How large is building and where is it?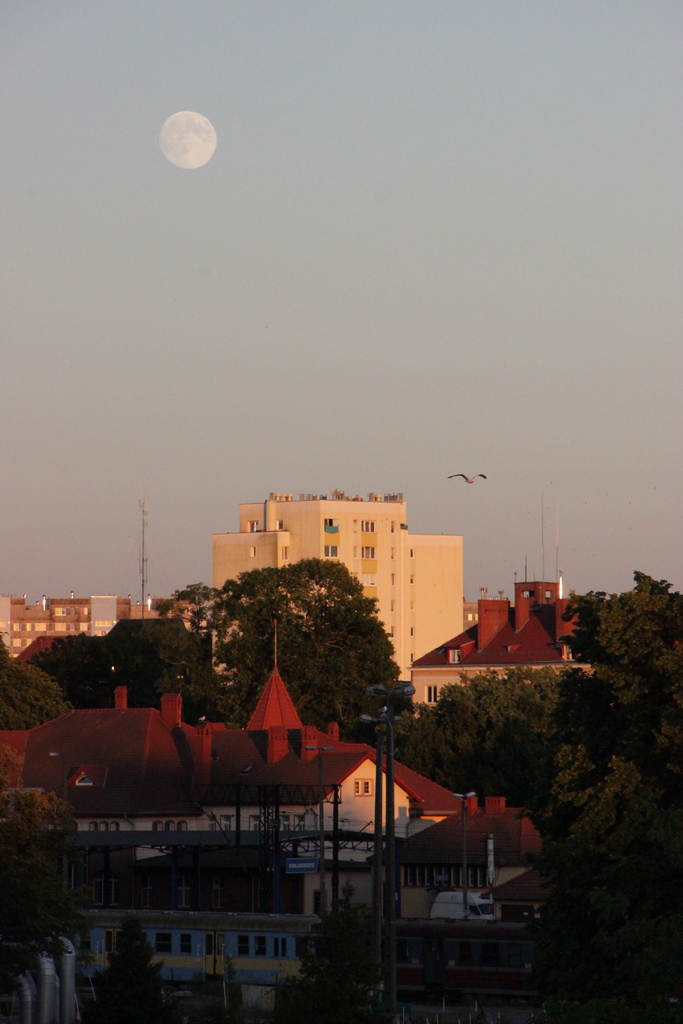
Bounding box: region(208, 489, 471, 830).
